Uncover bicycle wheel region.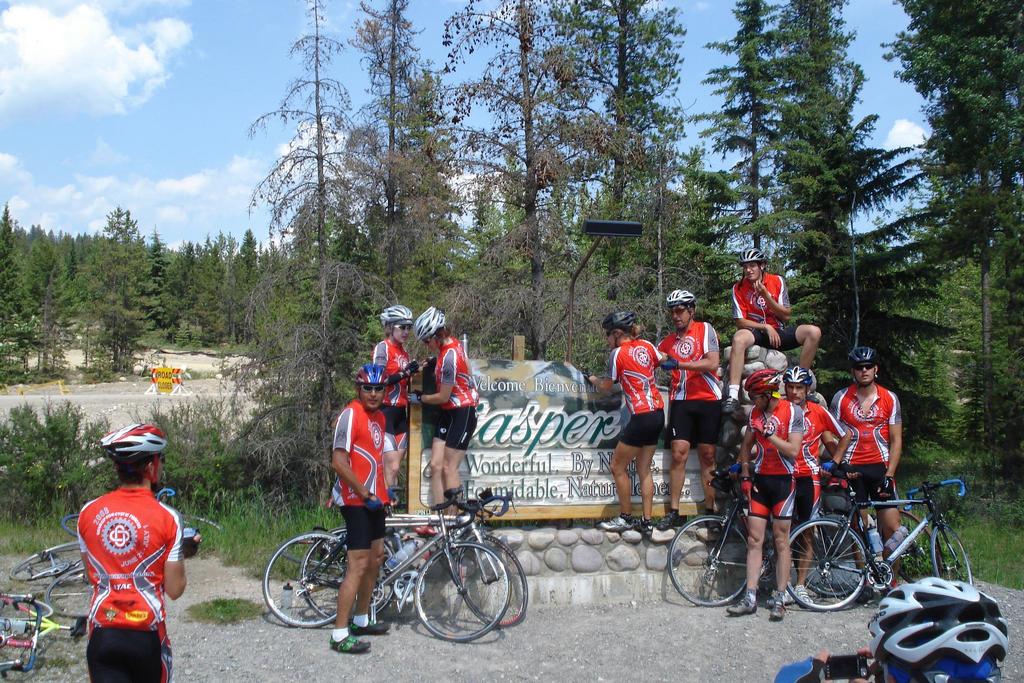
Uncovered: 929,519,973,587.
